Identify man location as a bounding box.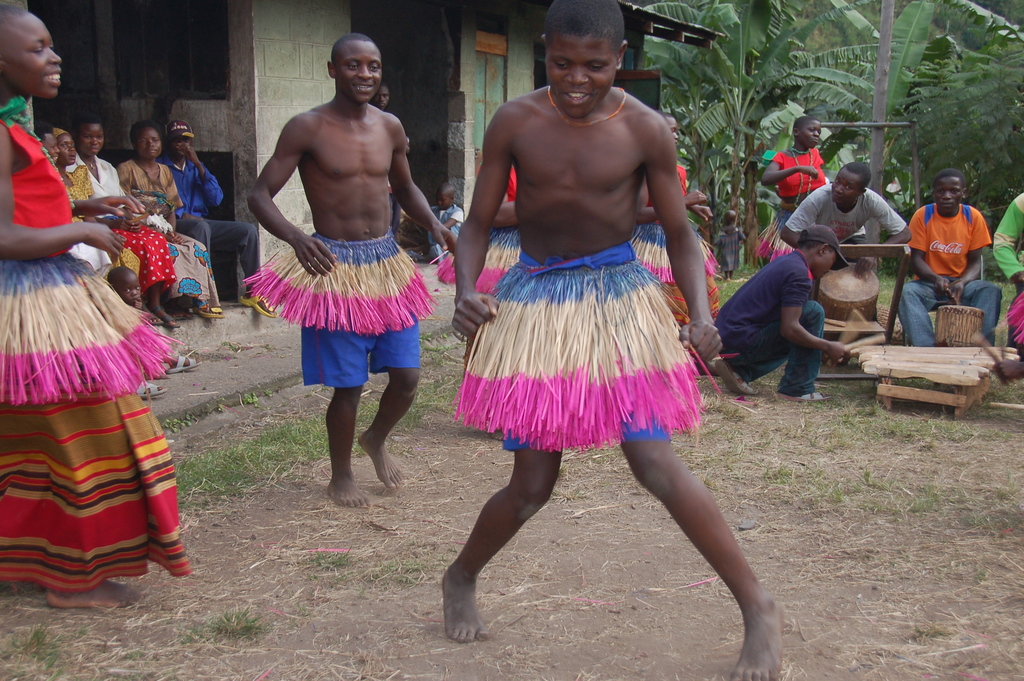
161:120:276:315.
